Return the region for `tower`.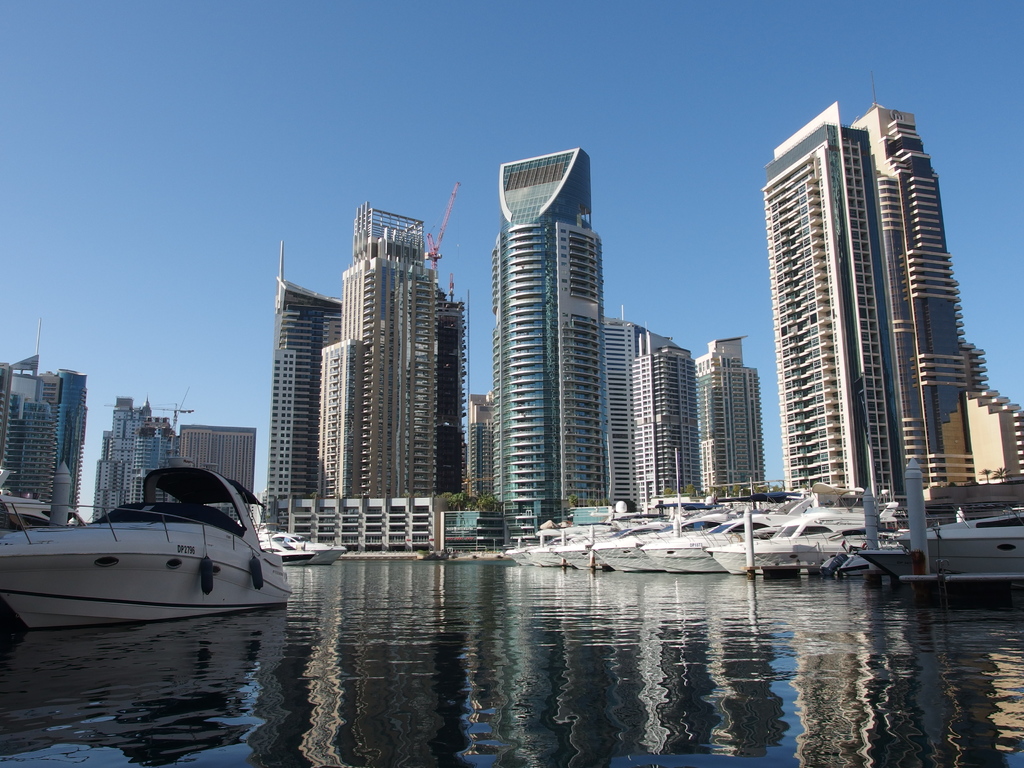
{"x1": 88, "y1": 399, "x2": 180, "y2": 509}.
